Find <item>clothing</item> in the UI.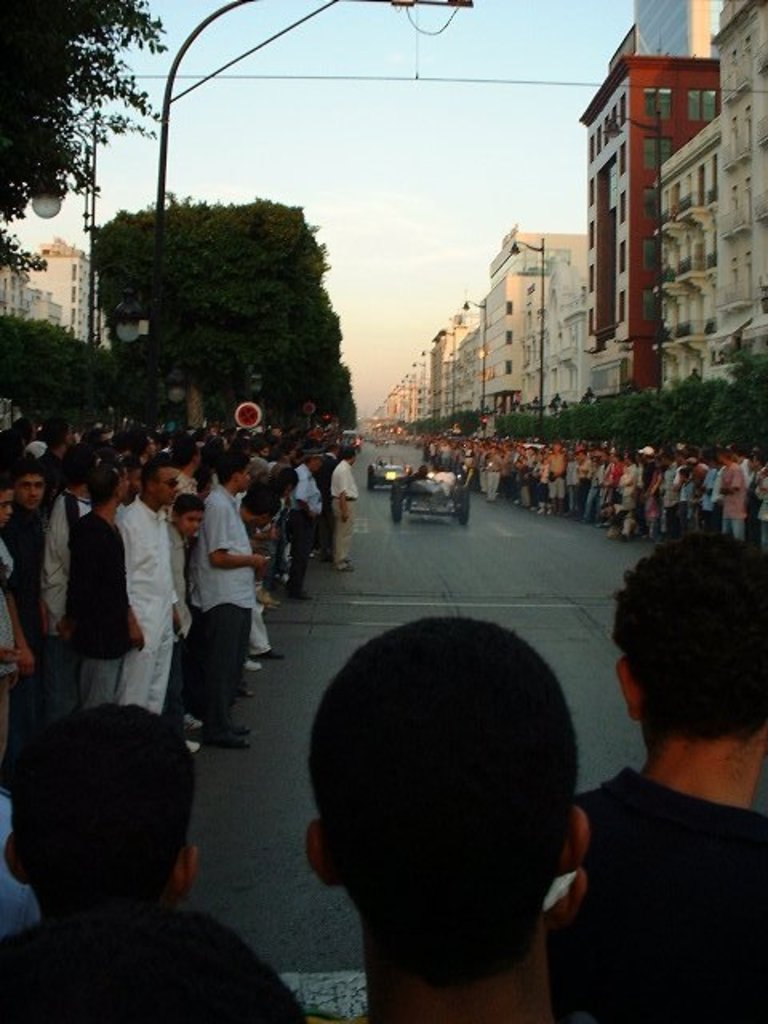
UI element at left=541, top=771, right=766, bottom=1022.
